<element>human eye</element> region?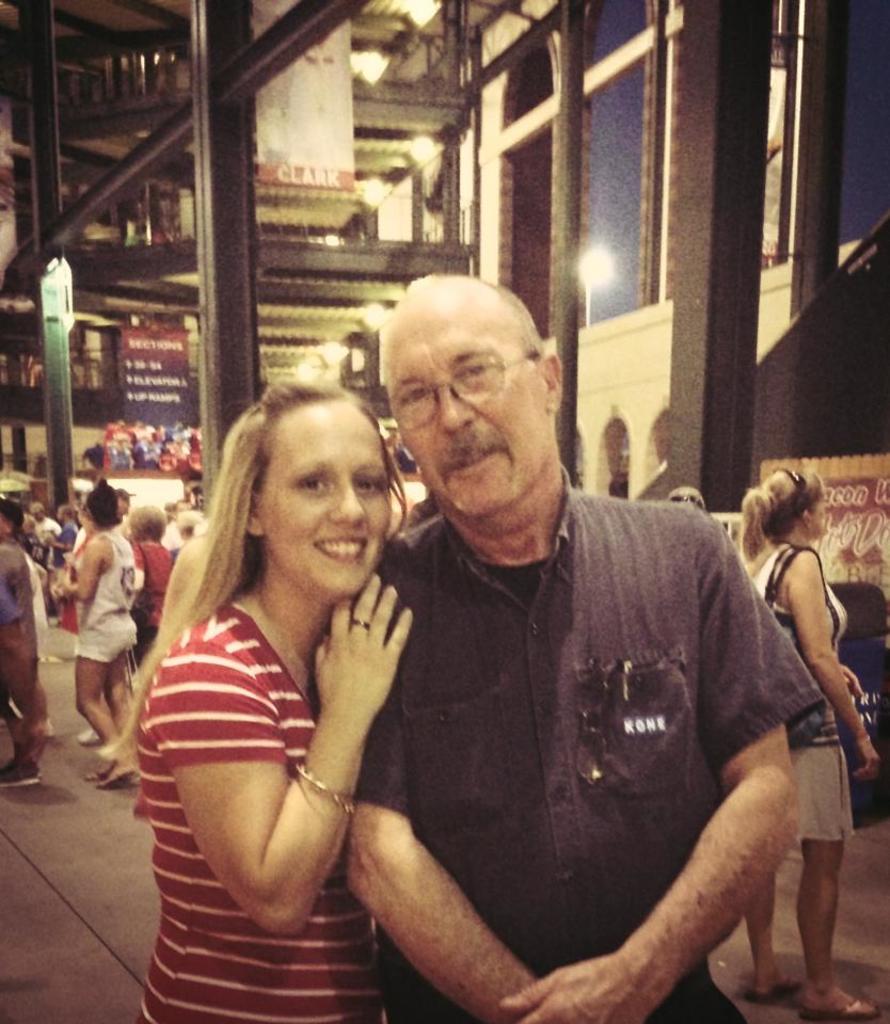
463, 363, 495, 379
